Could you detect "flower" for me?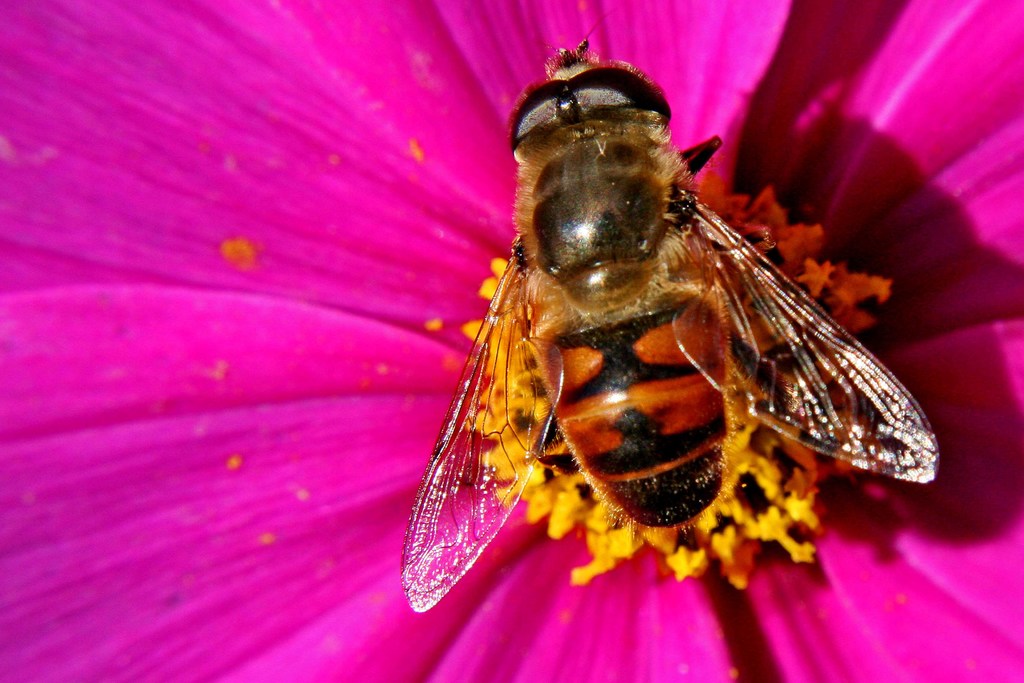
Detection result: region(0, 0, 1023, 682).
